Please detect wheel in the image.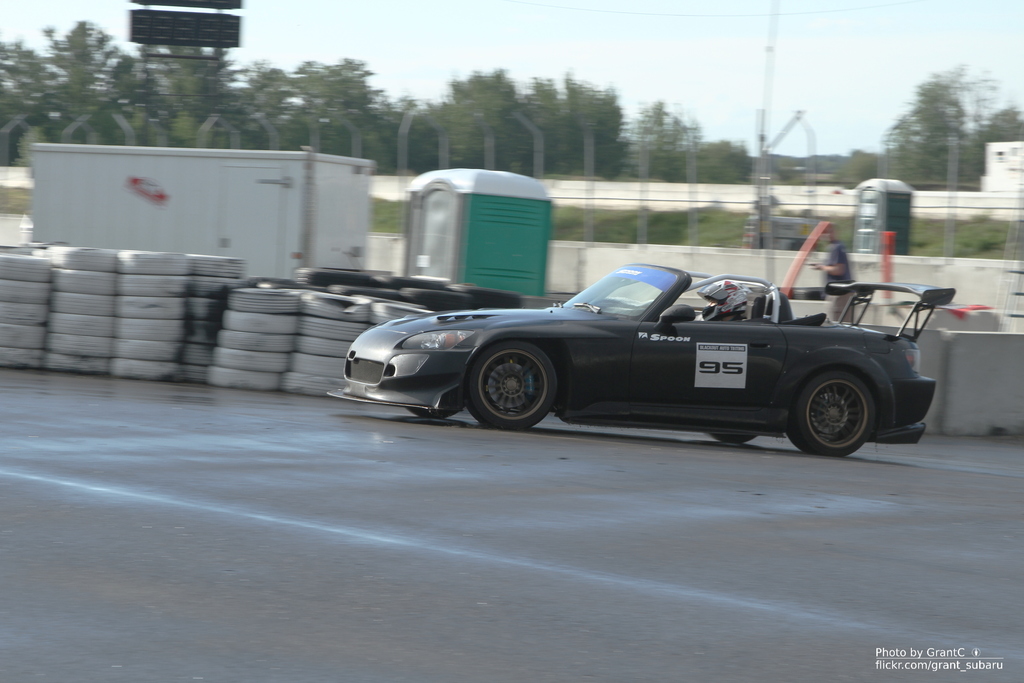
BBox(406, 409, 462, 416).
